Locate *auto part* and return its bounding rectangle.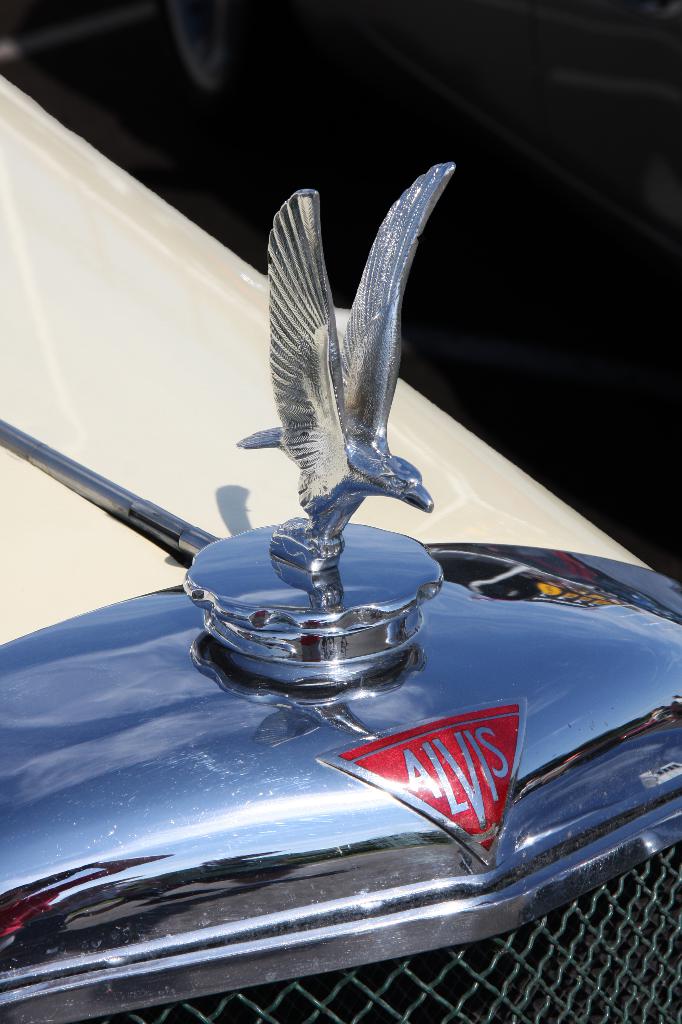
pyautogui.locateOnScreen(97, 841, 679, 1023).
